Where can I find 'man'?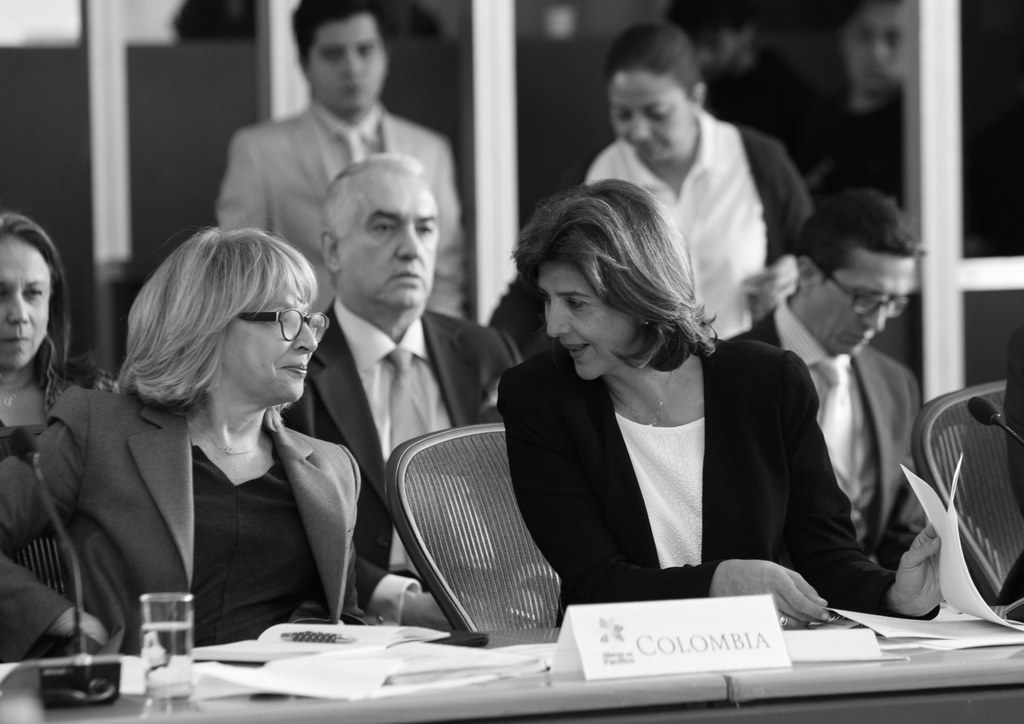
You can find it at bbox=(283, 152, 527, 632).
